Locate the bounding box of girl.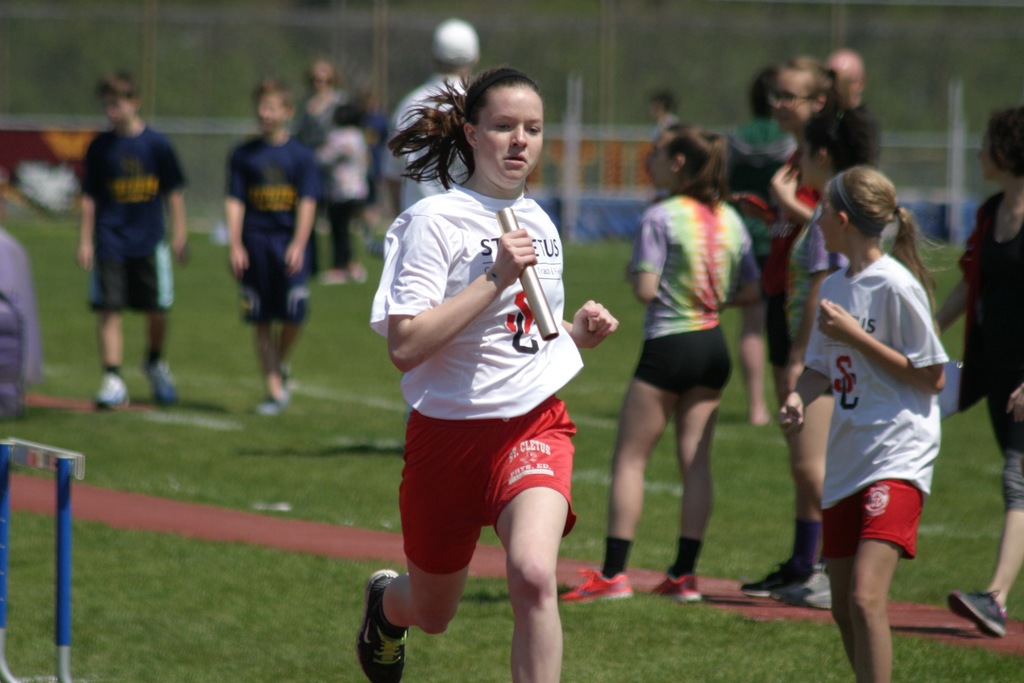
Bounding box: left=936, top=108, right=1023, bottom=641.
